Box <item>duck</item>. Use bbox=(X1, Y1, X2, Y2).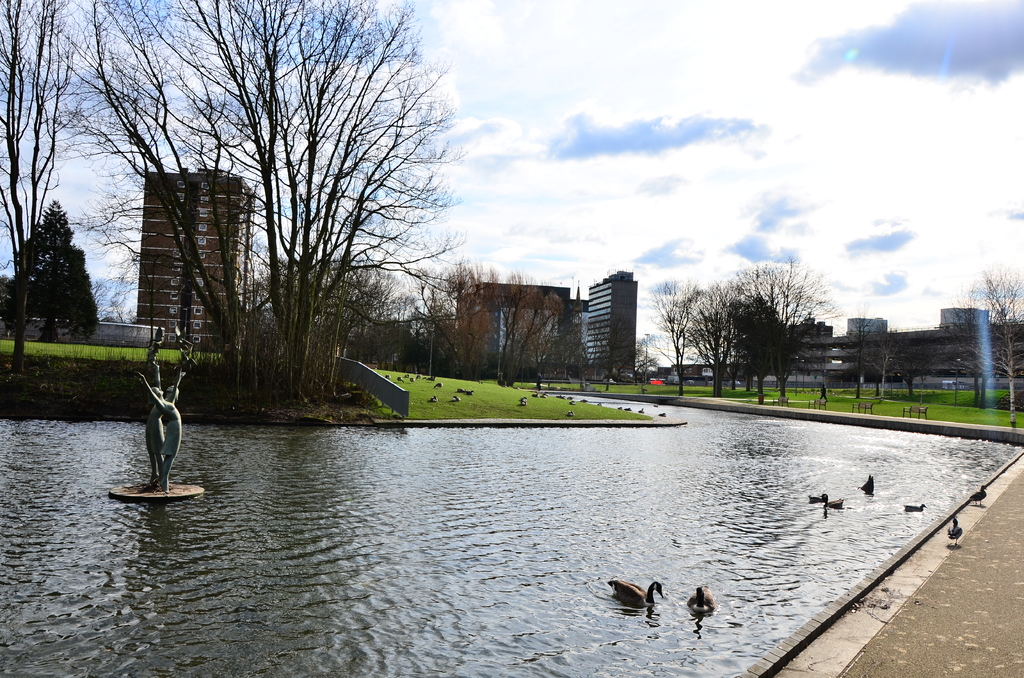
bbox=(410, 373, 420, 386).
